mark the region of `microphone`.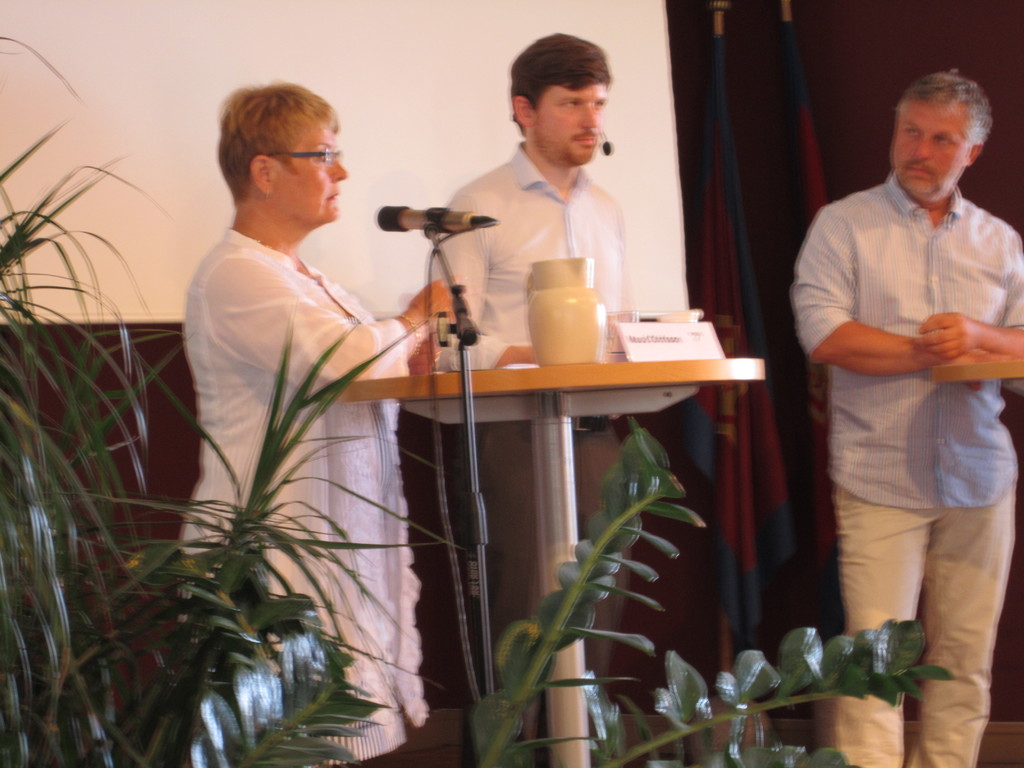
Region: 603, 141, 612, 156.
